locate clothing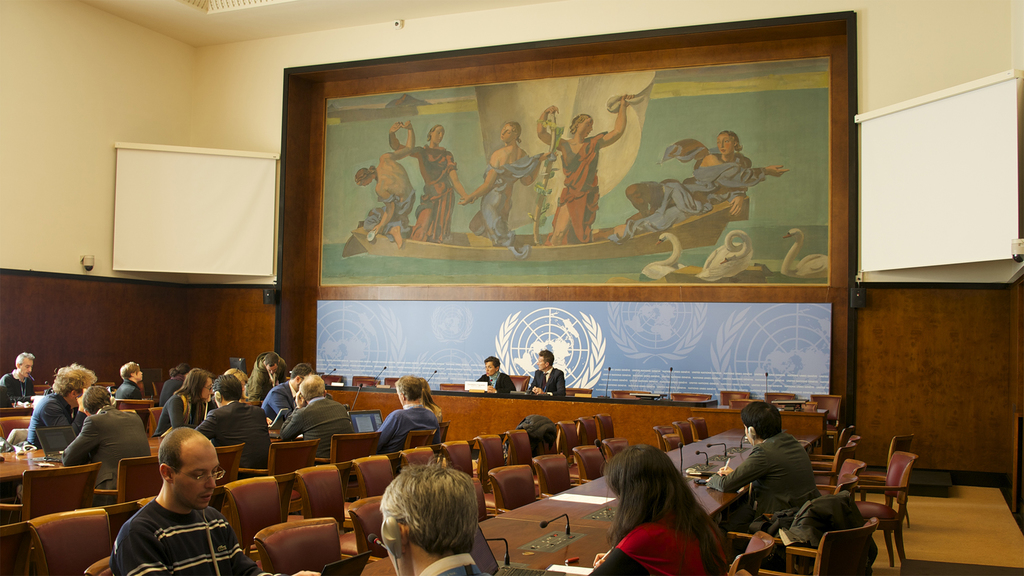
[198,400,286,468]
